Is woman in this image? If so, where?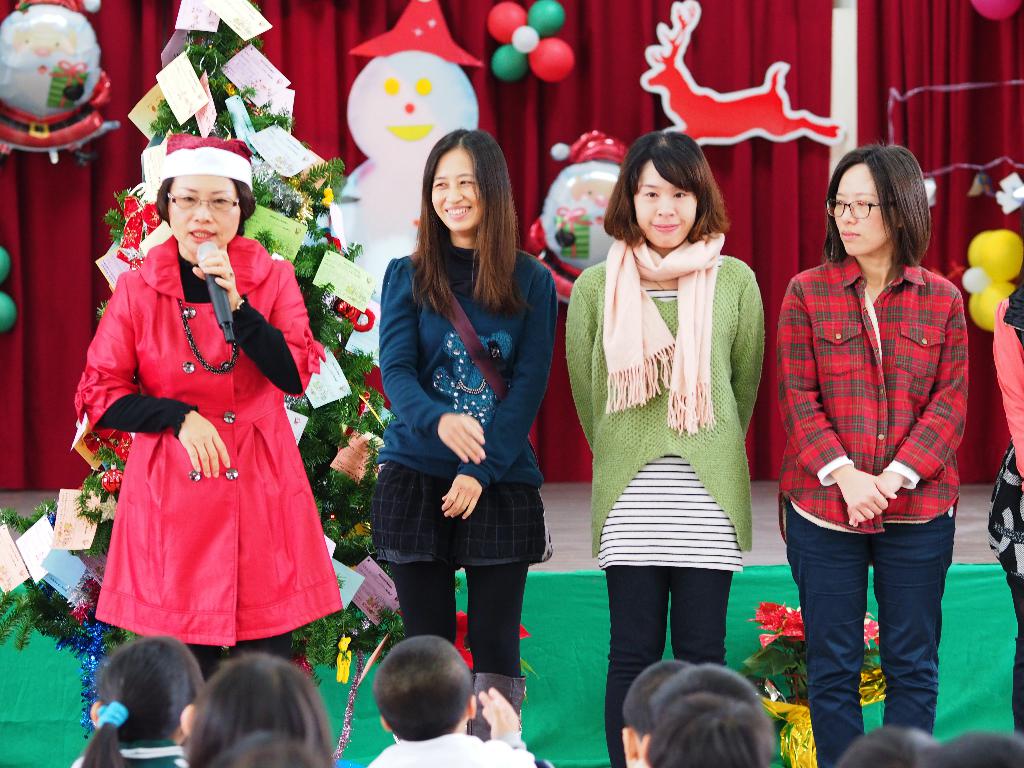
Yes, at [x1=780, y1=141, x2=974, y2=767].
